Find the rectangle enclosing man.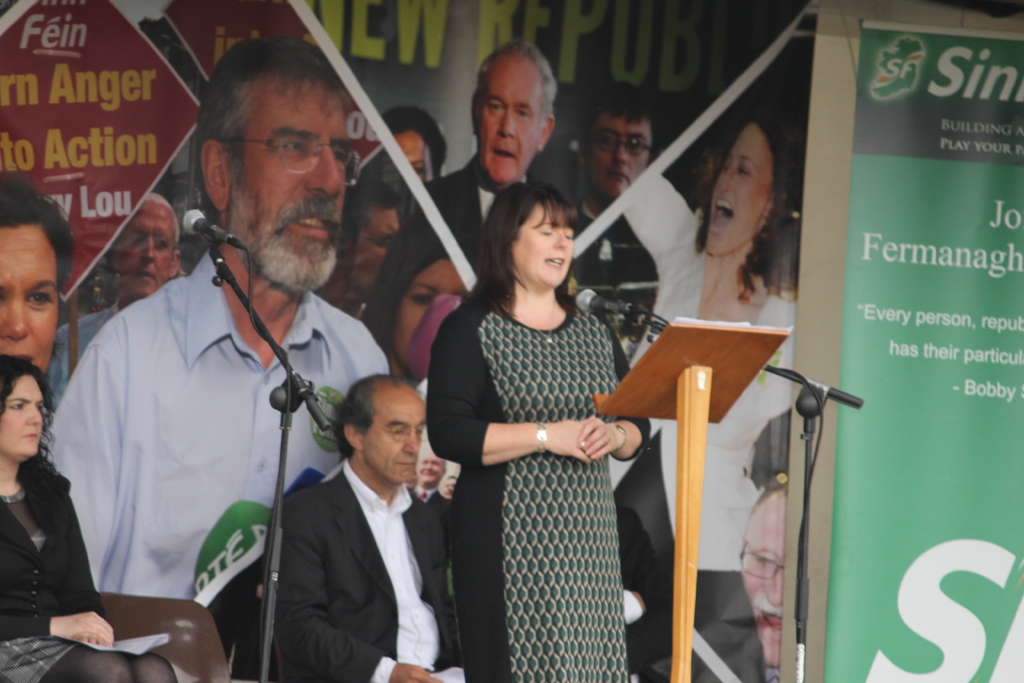
(371, 29, 561, 363).
